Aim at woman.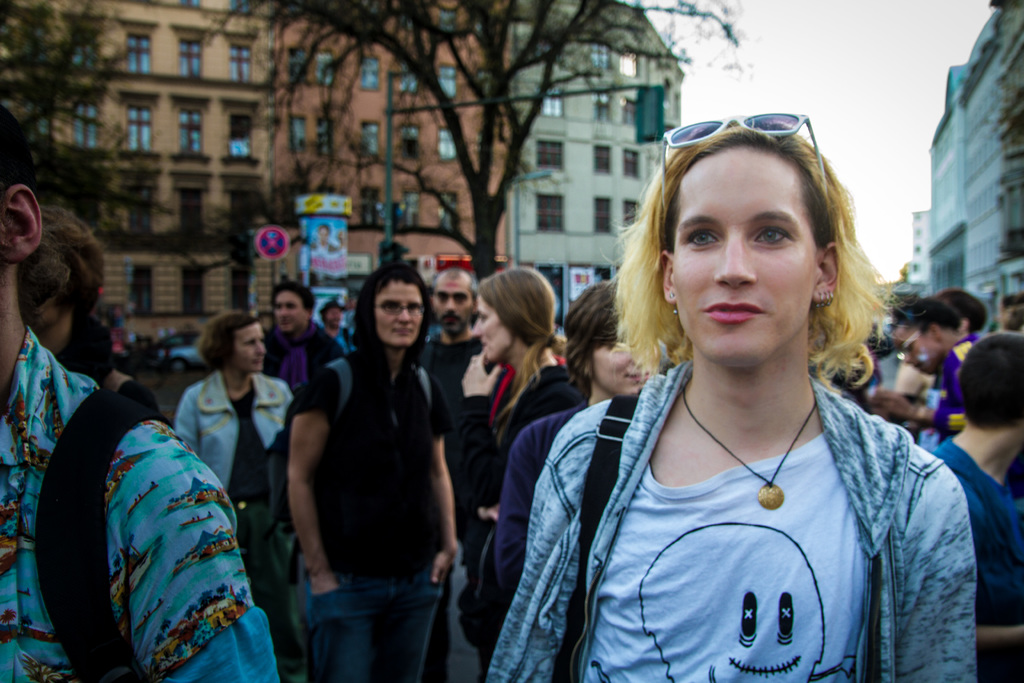
Aimed at <box>492,286,662,682</box>.
